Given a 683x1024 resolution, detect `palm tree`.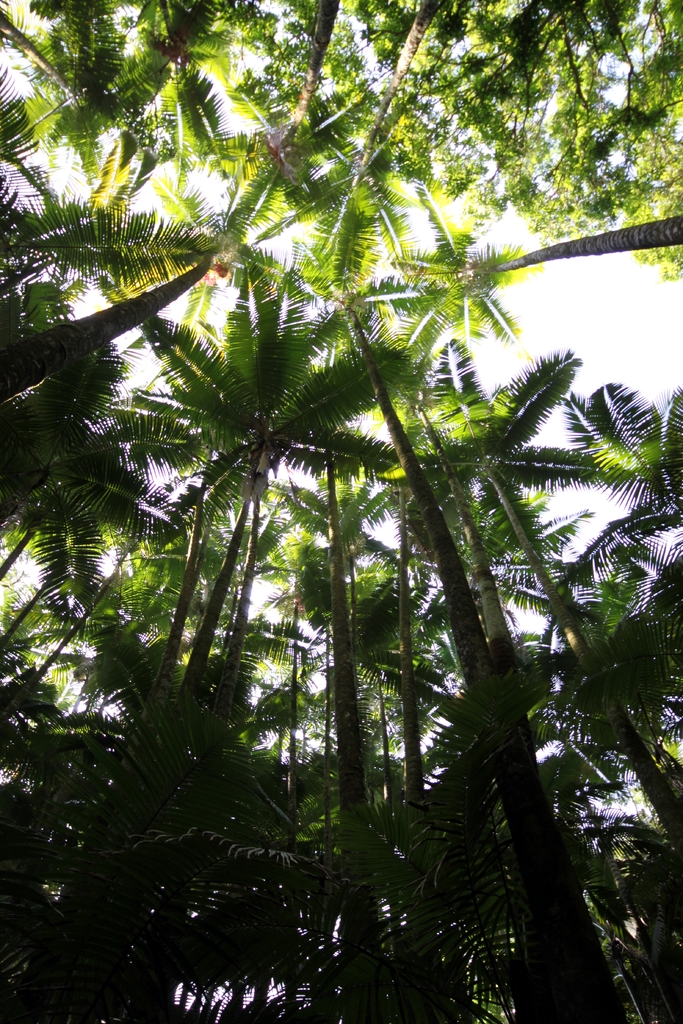
bbox(0, 0, 682, 1023).
